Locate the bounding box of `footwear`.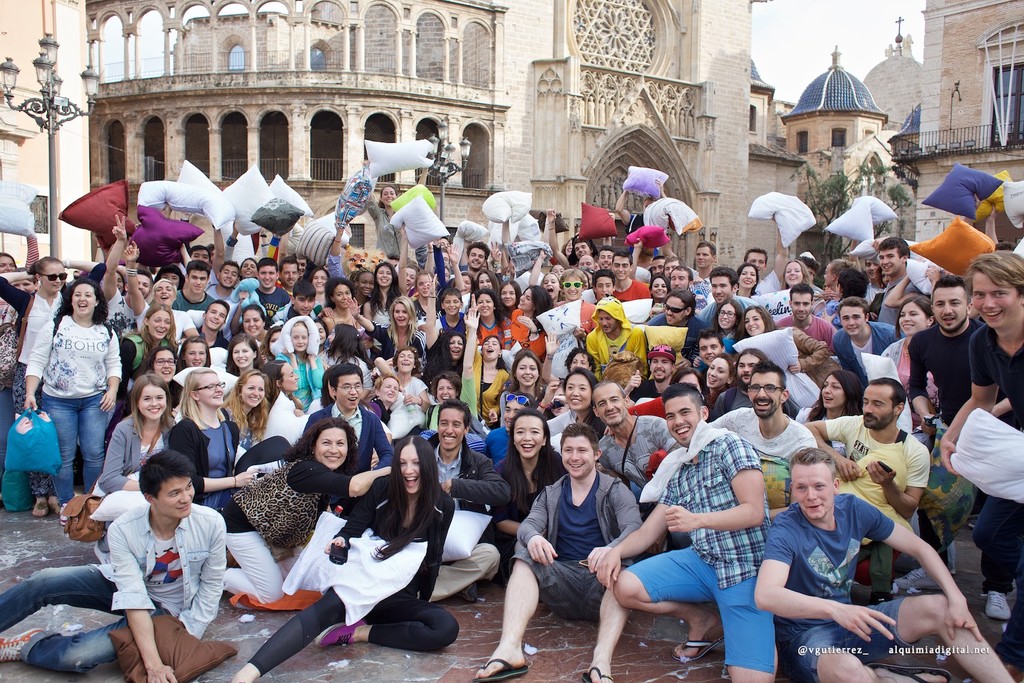
Bounding box: {"left": 869, "top": 662, "right": 950, "bottom": 682}.
